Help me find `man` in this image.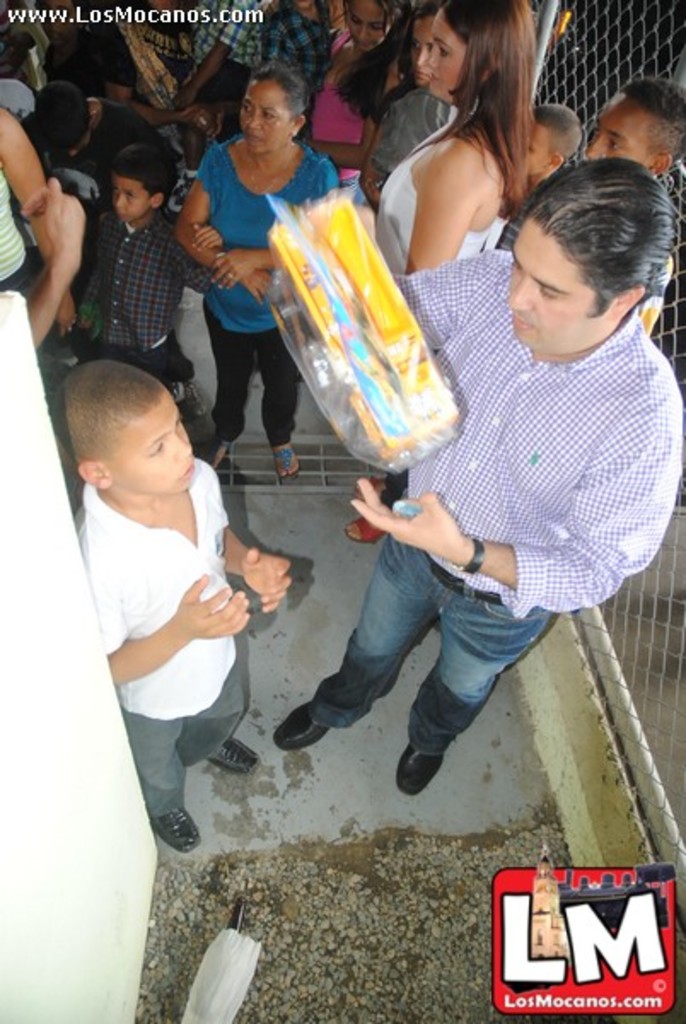
Found it: box=[273, 159, 684, 797].
